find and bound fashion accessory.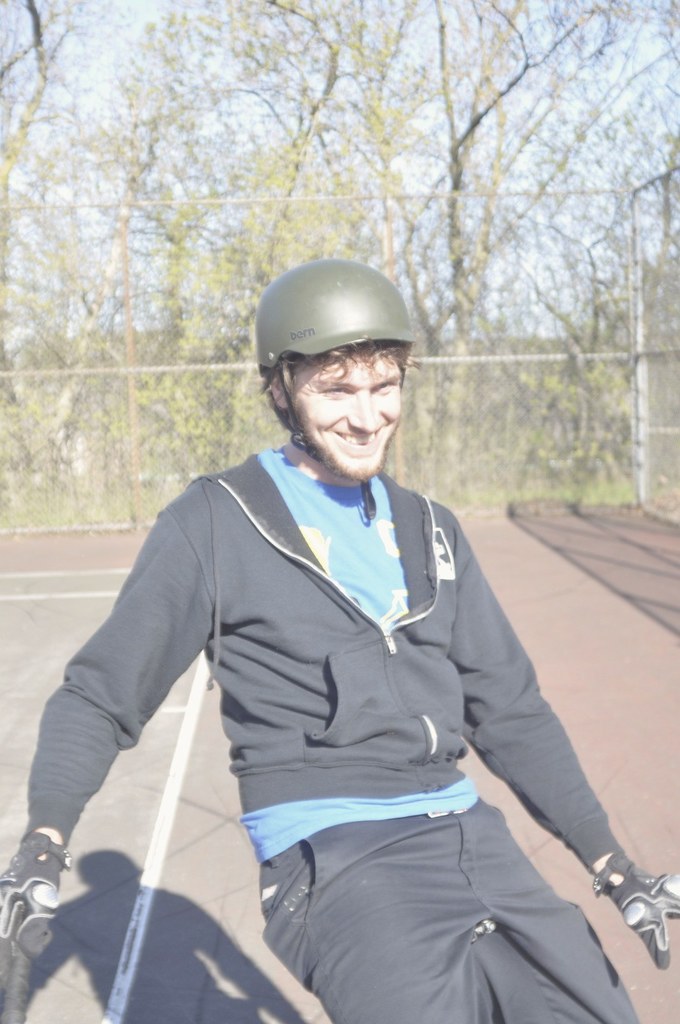
Bound: box(593, 848, 679, 973).
